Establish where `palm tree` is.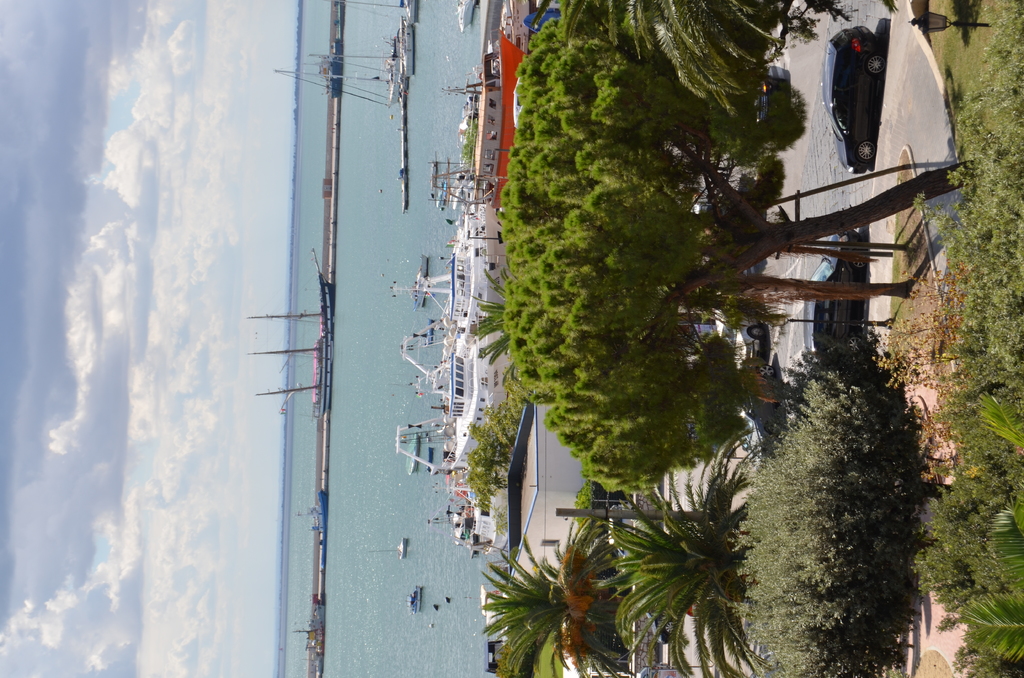
Established at pyautogui.locateOnScreen(479, 542, 587, 677).
